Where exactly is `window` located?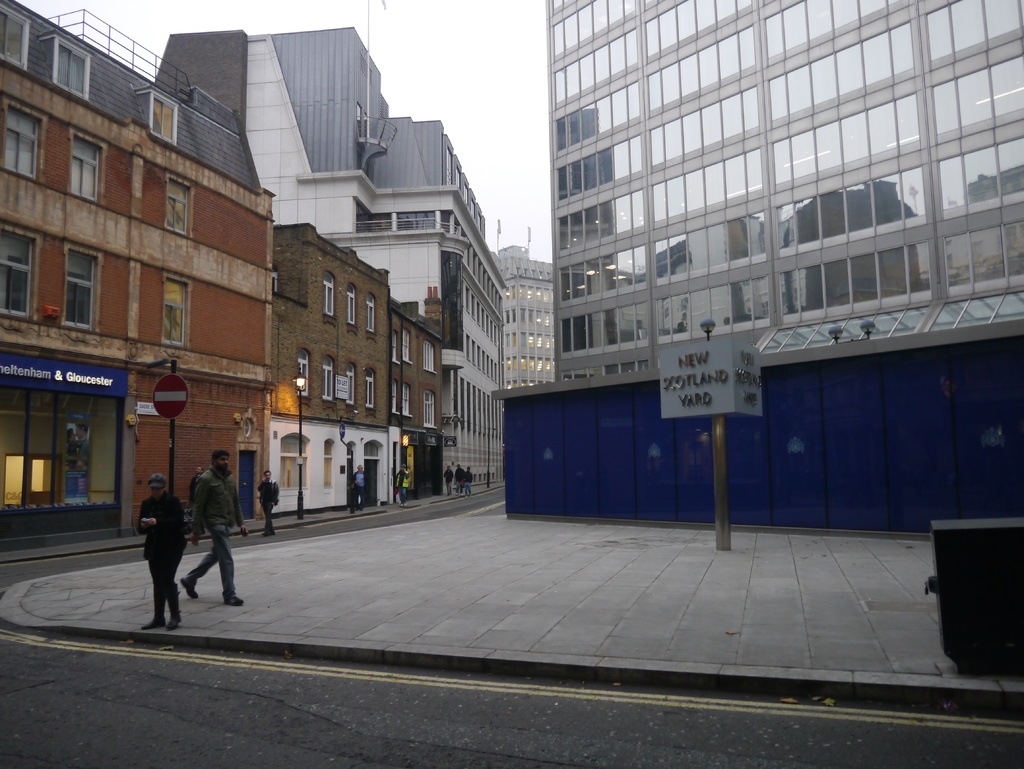
Its bounding box is Rect(71, 130, 104, 206).
